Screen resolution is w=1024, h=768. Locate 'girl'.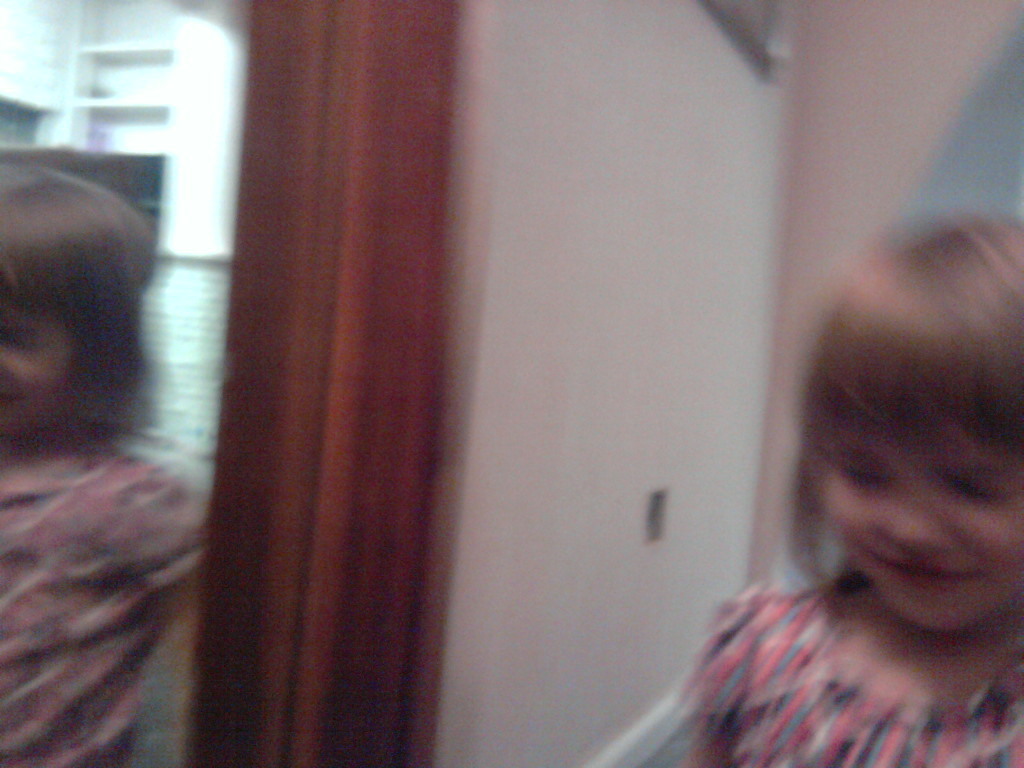
(x1=685, y1=221, x2=1023, y2=767).
